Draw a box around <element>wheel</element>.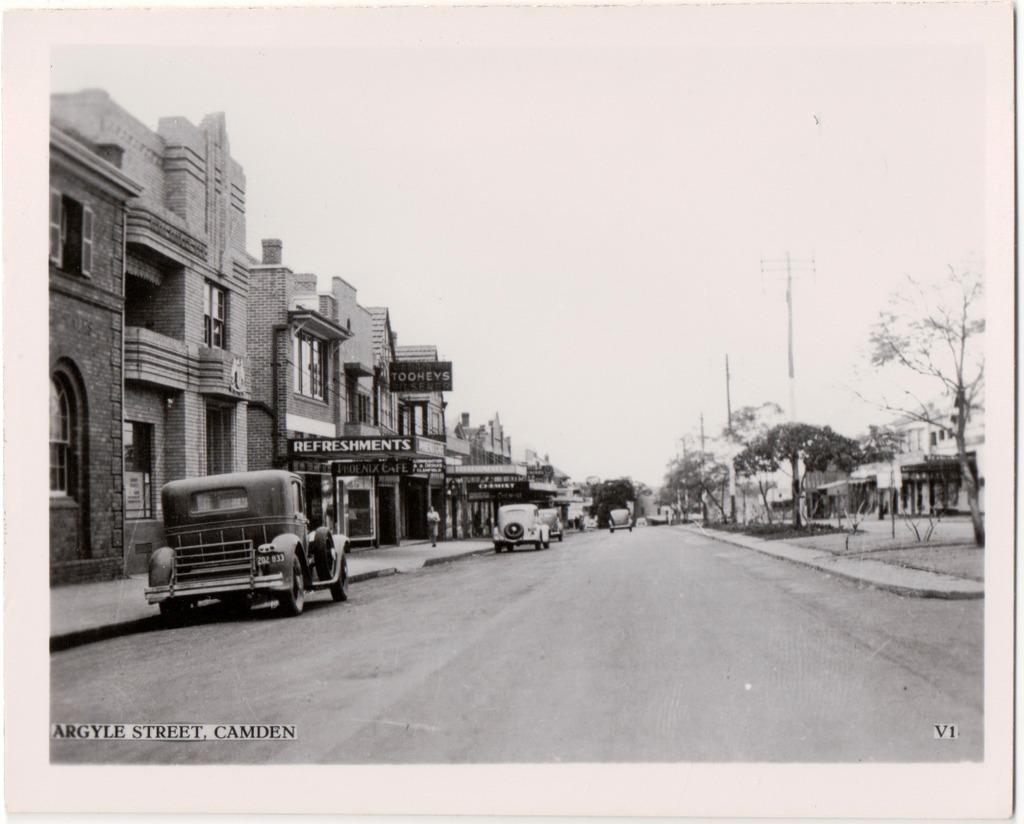
bbox=(493, 546, 501, 551).
